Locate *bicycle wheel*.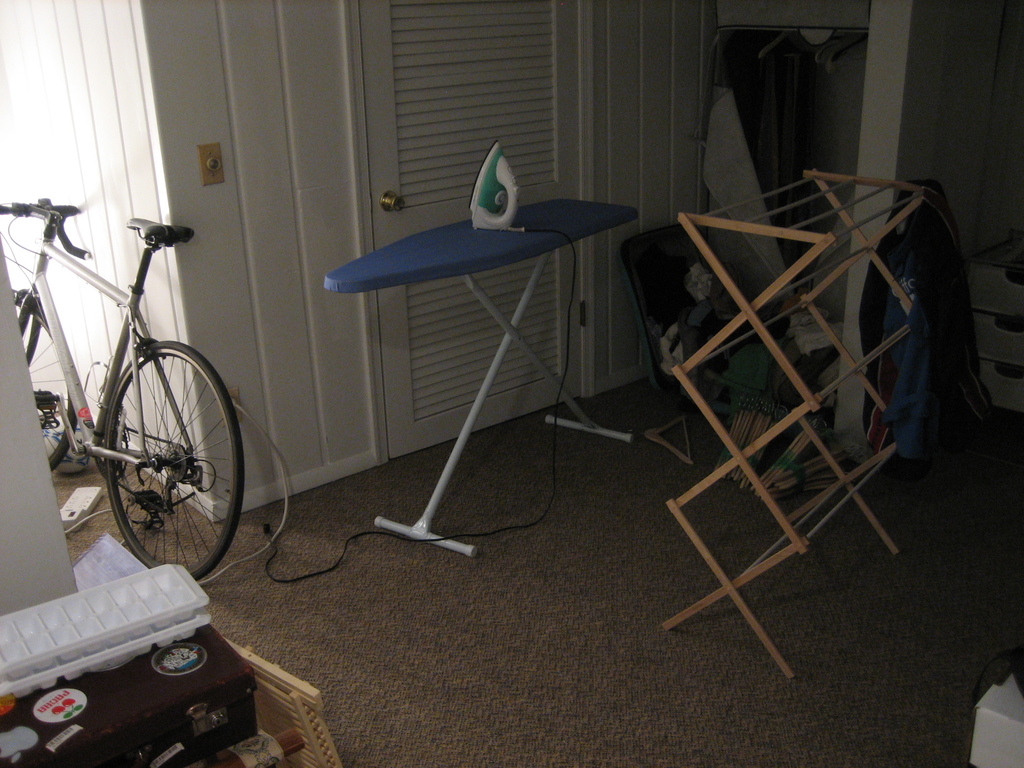
Bounding box: x1=7, y1=287, x2=81, y2=477.
